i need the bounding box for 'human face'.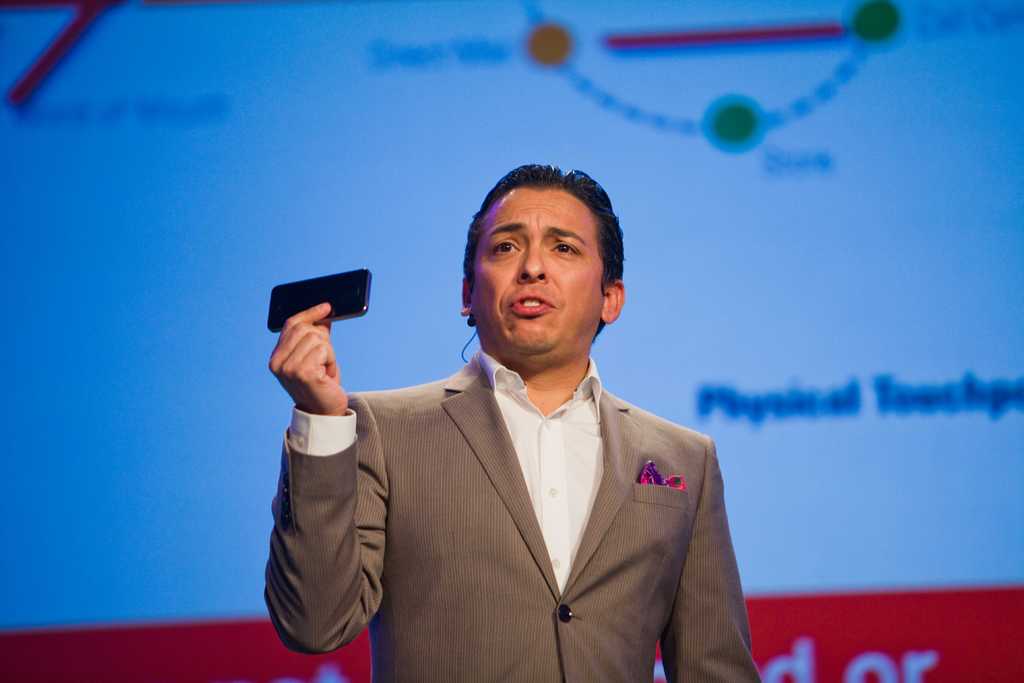
Here it is: (x1=472, y1=186, x2=603, y2=345).
